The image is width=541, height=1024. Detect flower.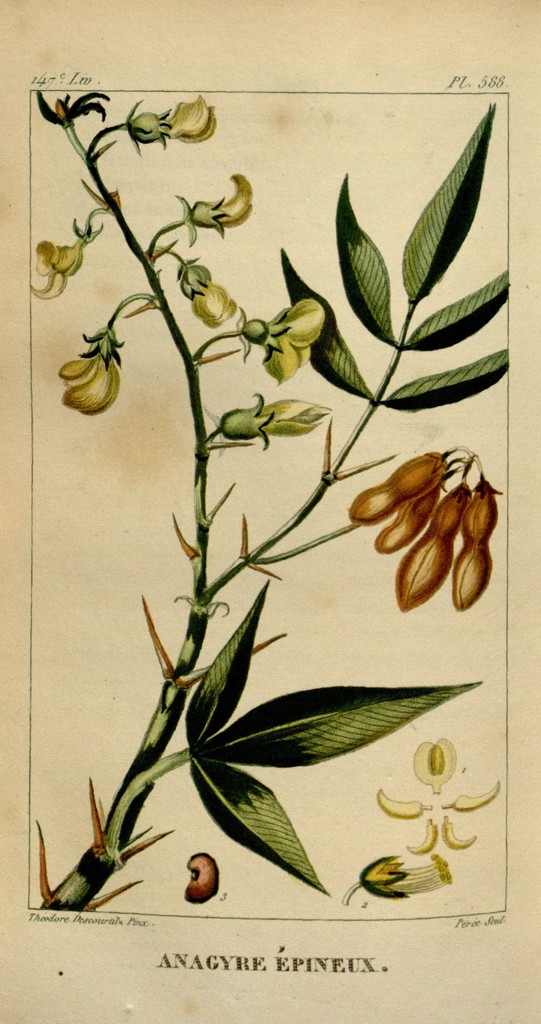
Detection: <bbox>238, 294, 326, 383</bbox>.
